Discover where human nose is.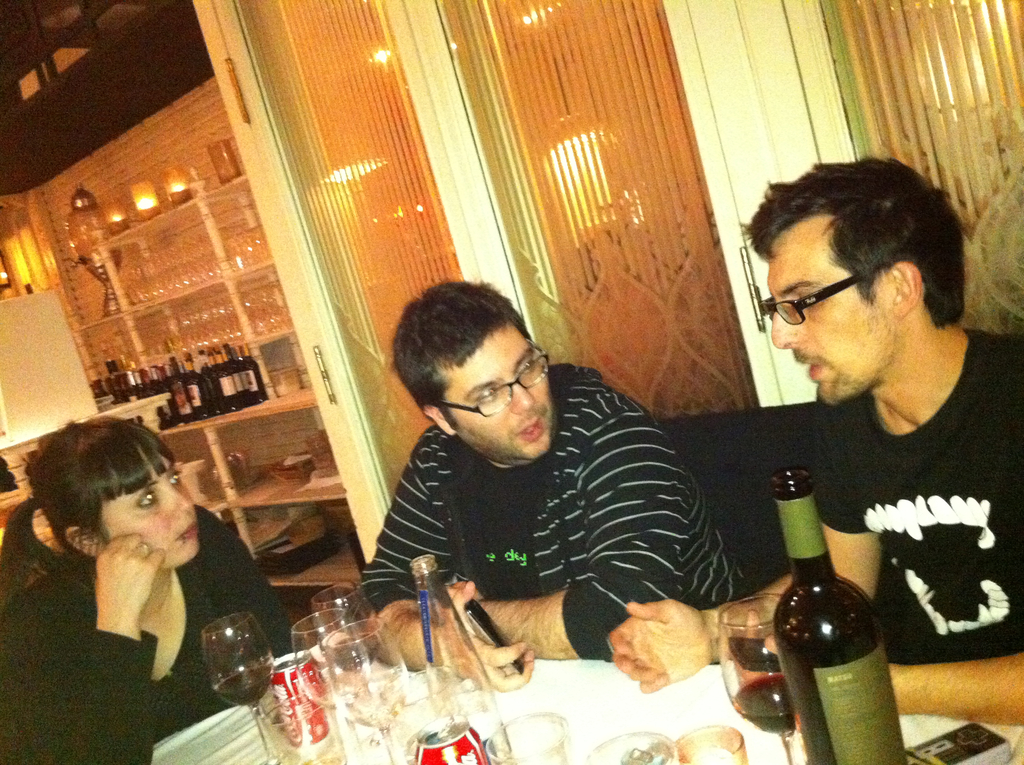
Discovered at <region>771, 300, 810, 351</region>.
